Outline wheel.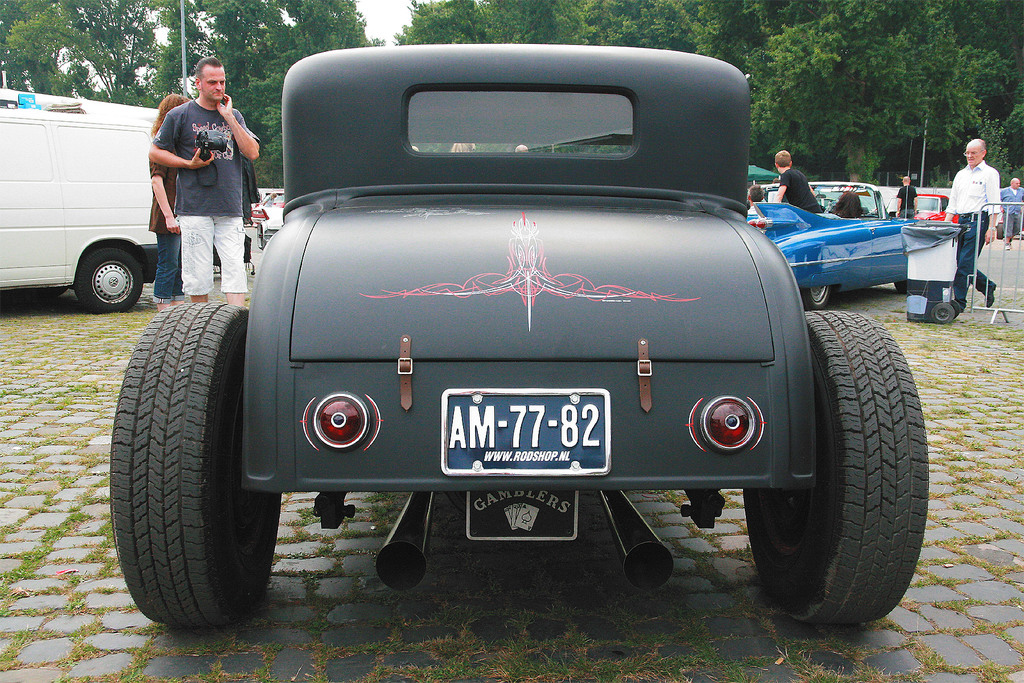
Outline: (951, 297, 962, 316).
